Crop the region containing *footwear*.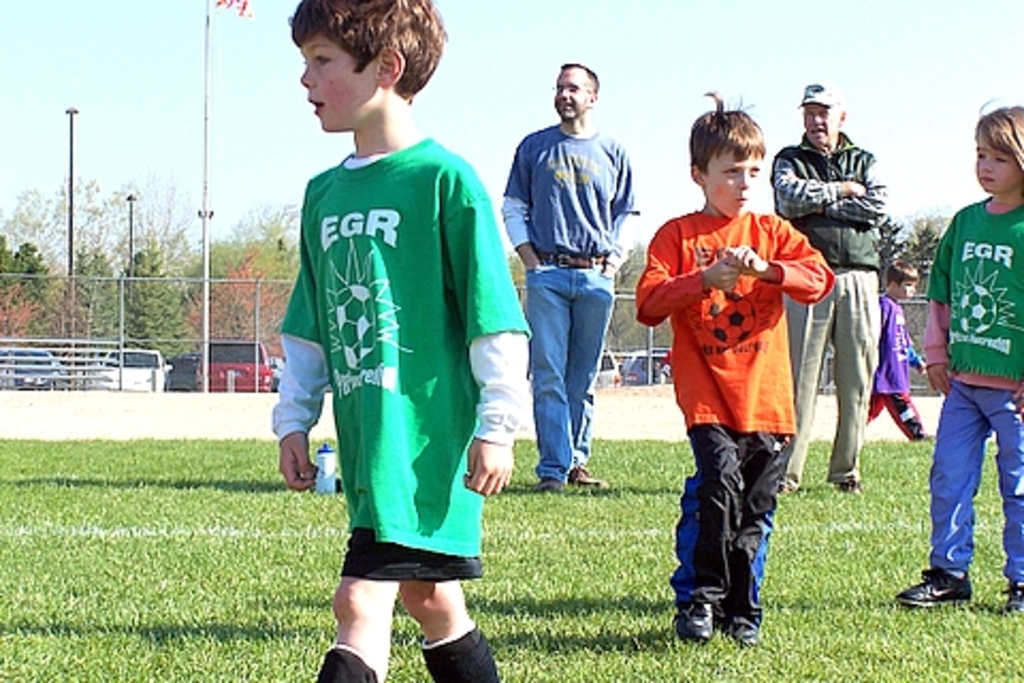
Crop region: 567/463/612/495.
